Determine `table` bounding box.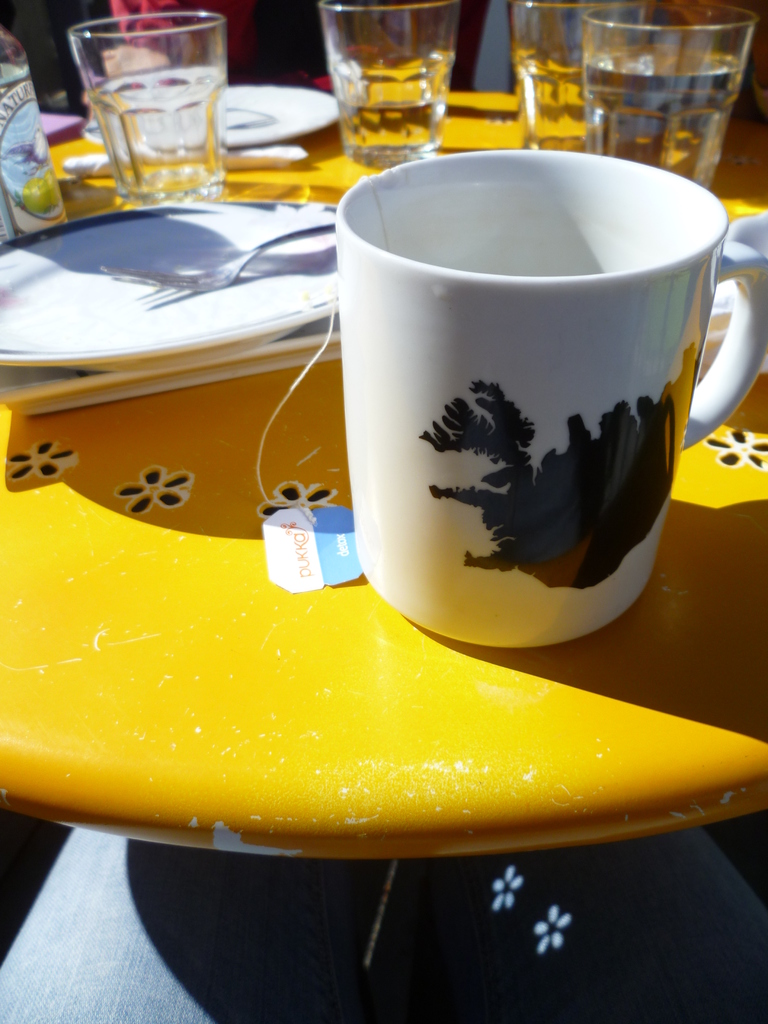
Determined: locate(0, 85, 767, 862).
